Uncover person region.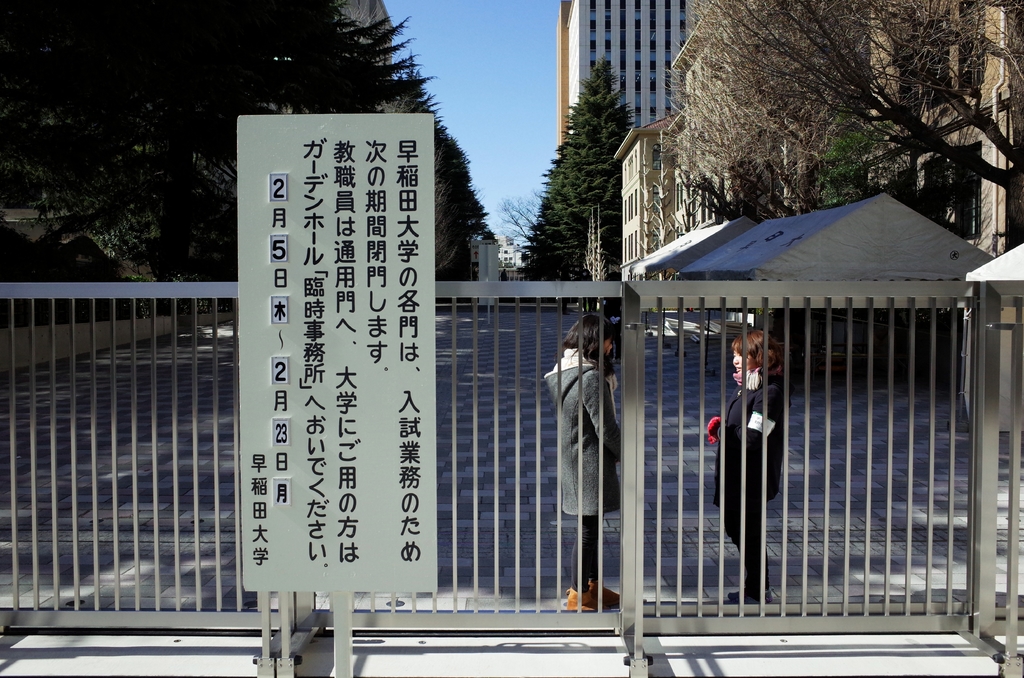
Uncovered: 552:295:627:608.
